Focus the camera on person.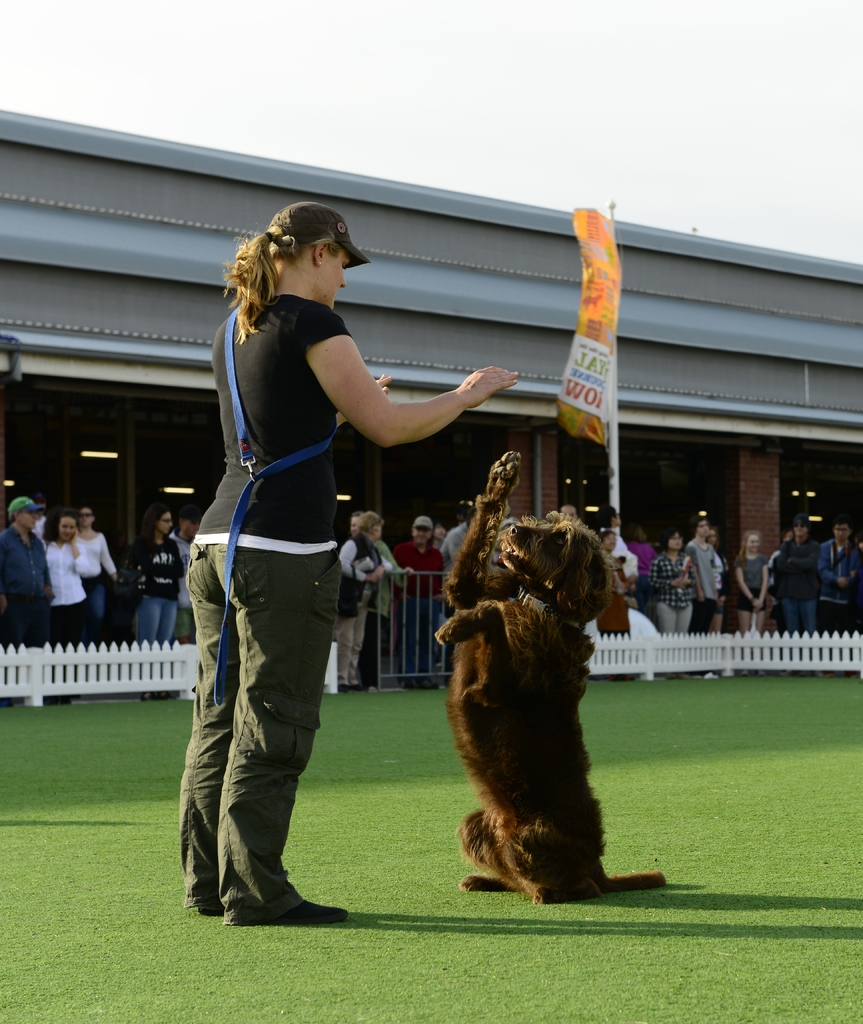
Focus region: BBox(126, 504, 182, 639).
